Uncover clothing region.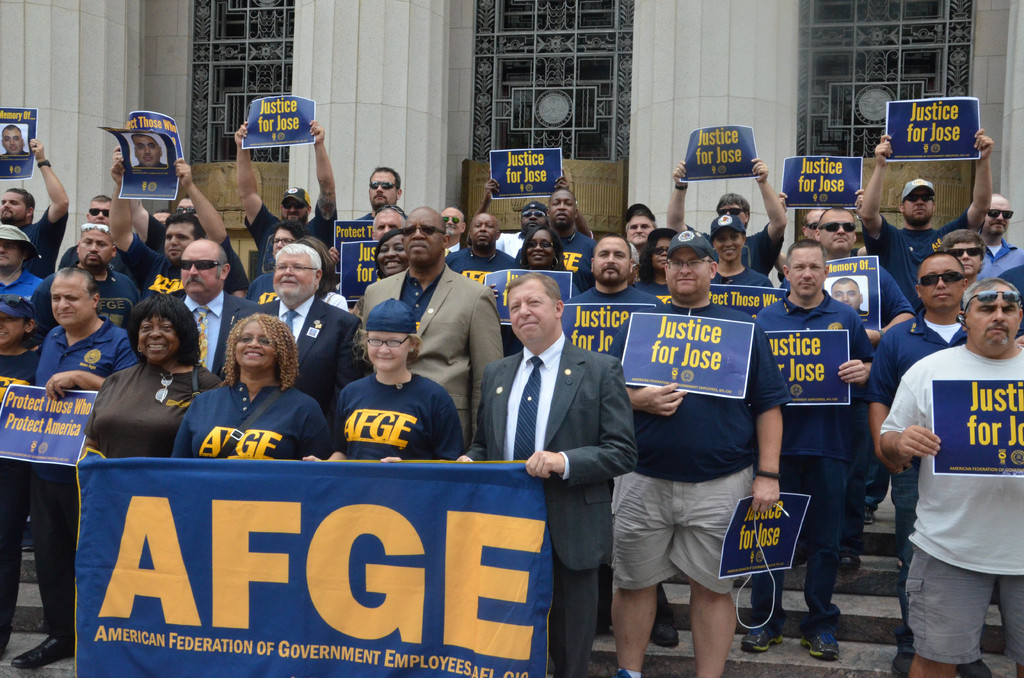
Uncovered: BBox(61, 259, 138, 323).
